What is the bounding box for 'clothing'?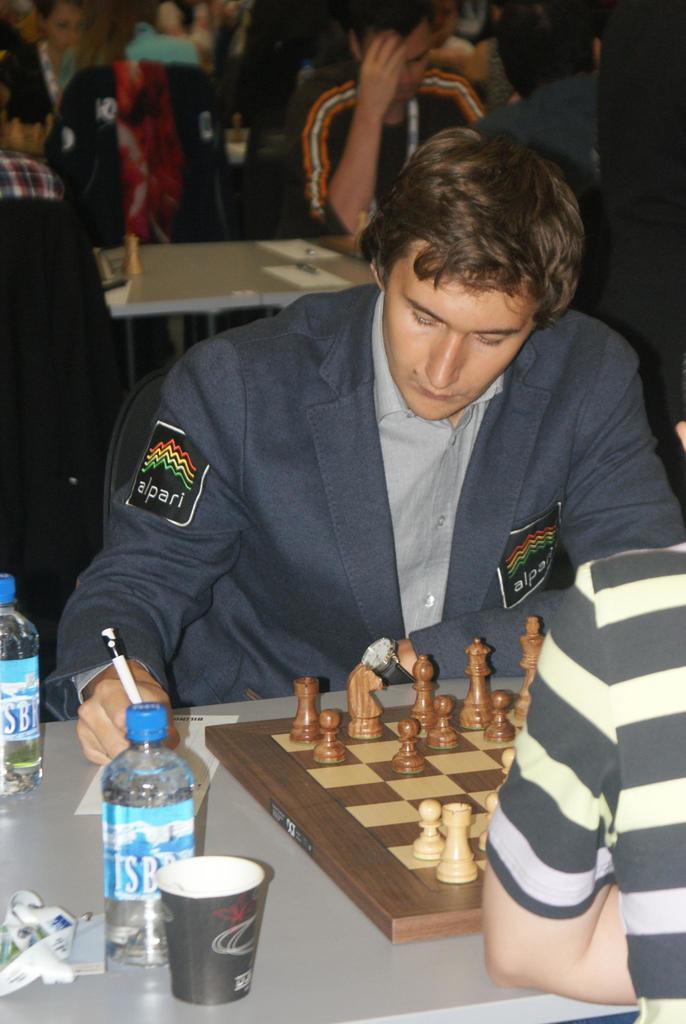
locate(278, 53, 483, 242).
